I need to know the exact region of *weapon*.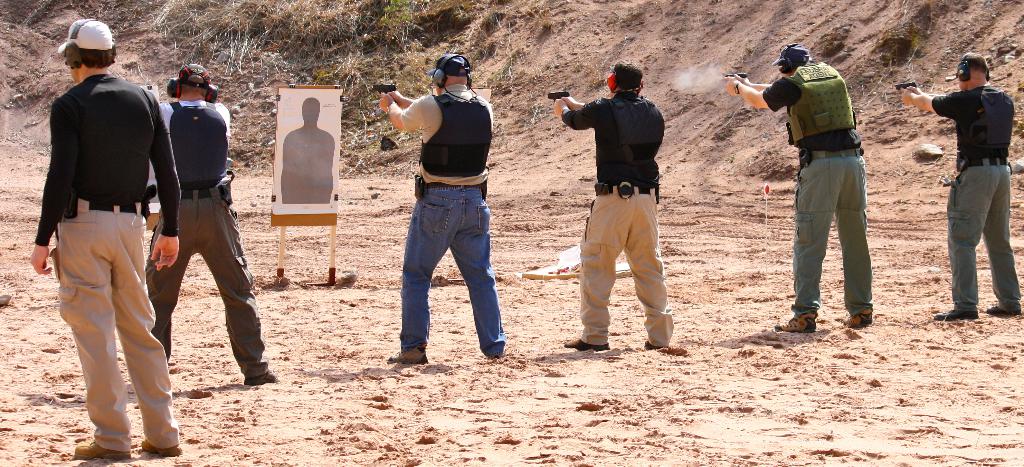
Region: region(895, 81, 916, 88).
